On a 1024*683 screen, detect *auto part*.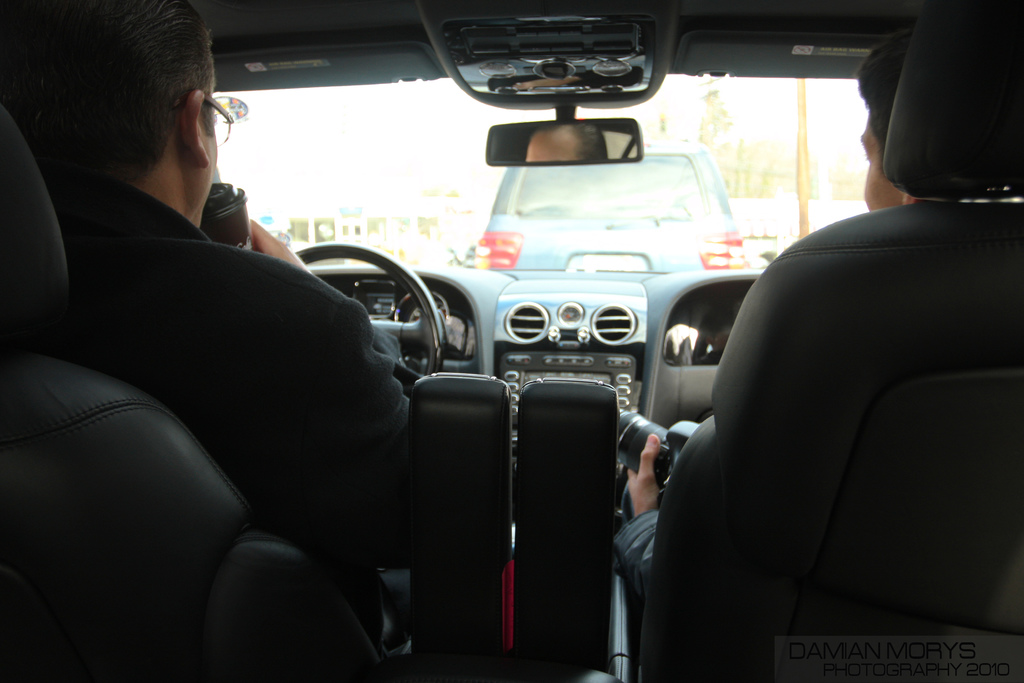
BBox(419, 17, 685, 119).
